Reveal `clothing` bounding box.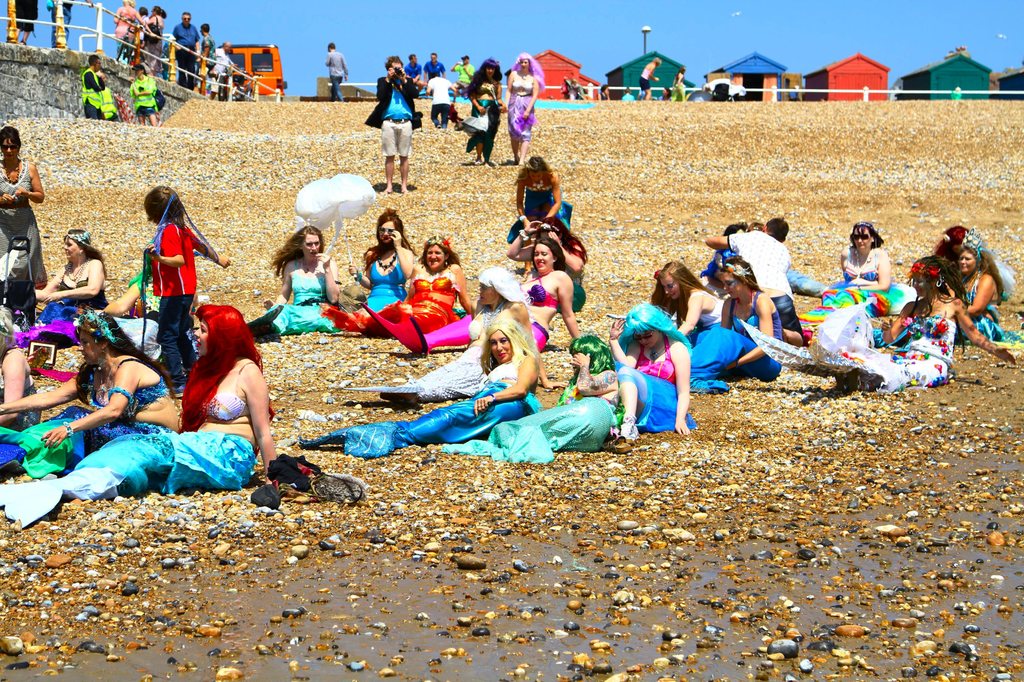
Revealed: (left=435, top=388, right=624, bottom=466).
